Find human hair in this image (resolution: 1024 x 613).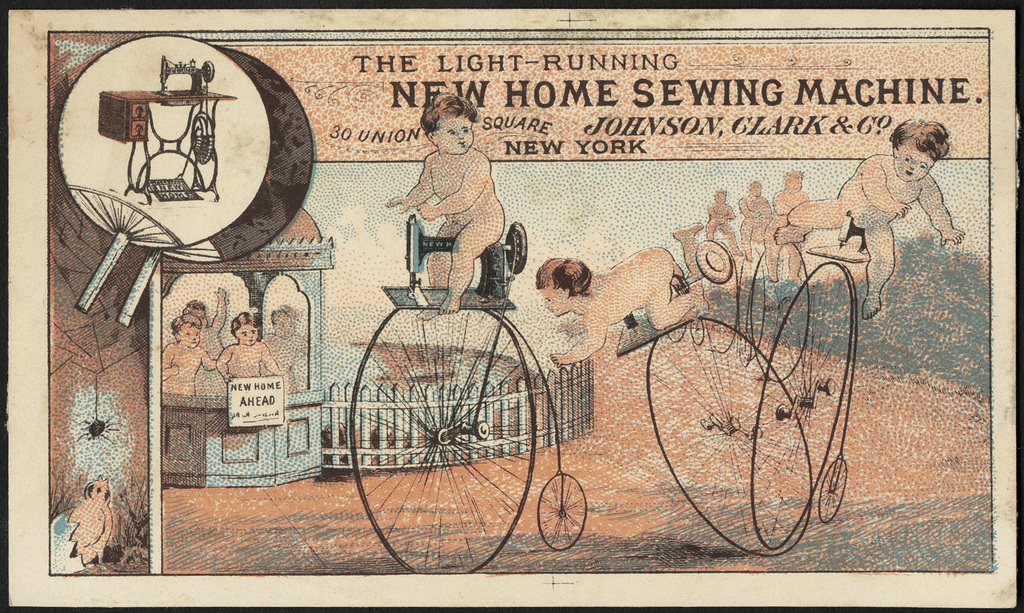
[x1=186, y1=300, x2=203, y2=309].
